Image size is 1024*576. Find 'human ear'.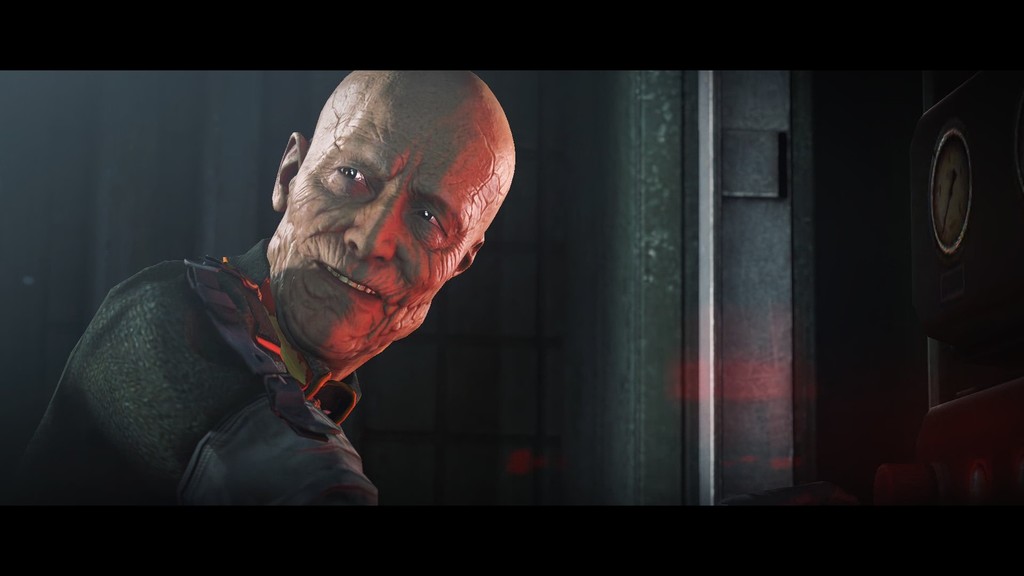
269:132:308:211.
